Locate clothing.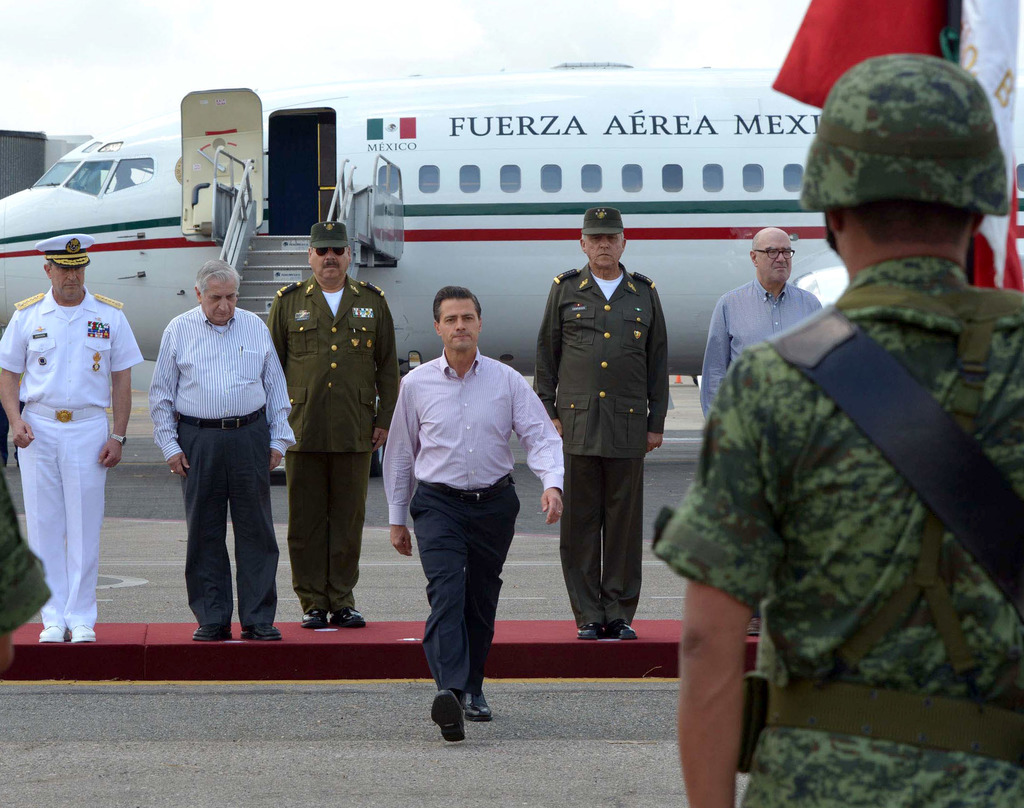
Bounding box: {"left": 379, "top": 348, "right": 566, "bottom": 689}.
